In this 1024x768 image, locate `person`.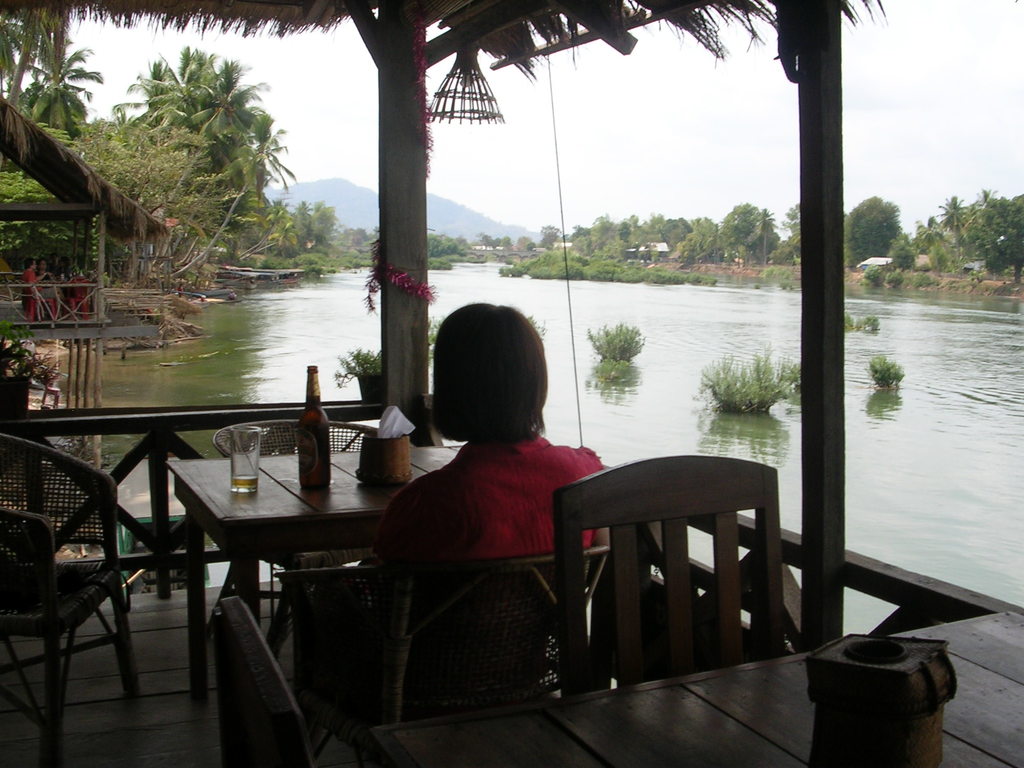
Bounding box: 364 303 618 634.
